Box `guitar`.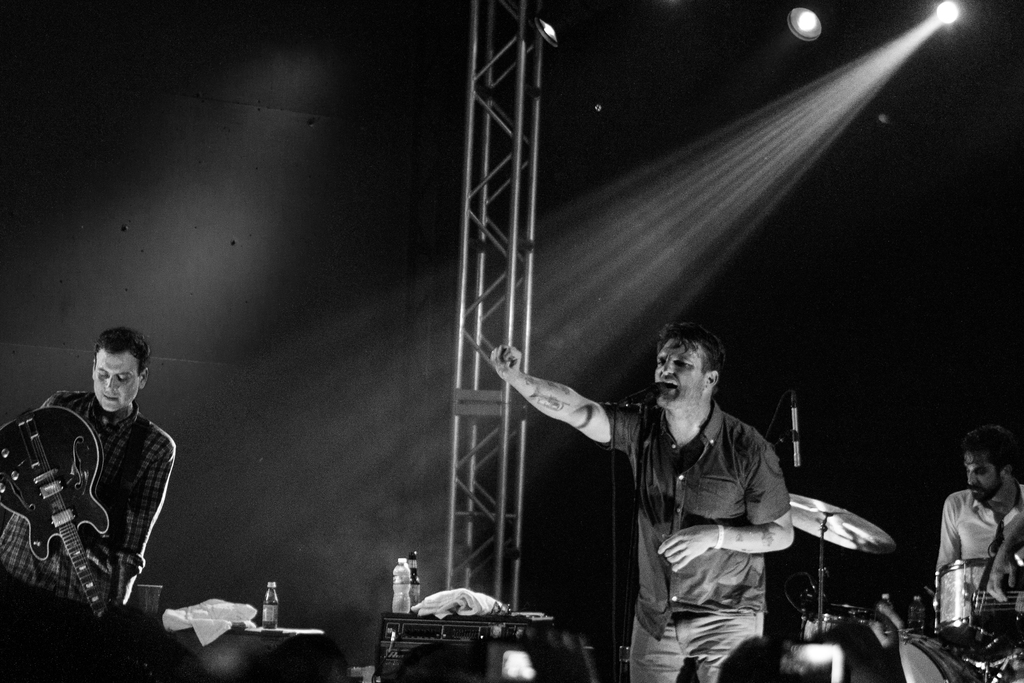
{"left": 0, "top": 406, "right": 113, "bottom": 613}.
